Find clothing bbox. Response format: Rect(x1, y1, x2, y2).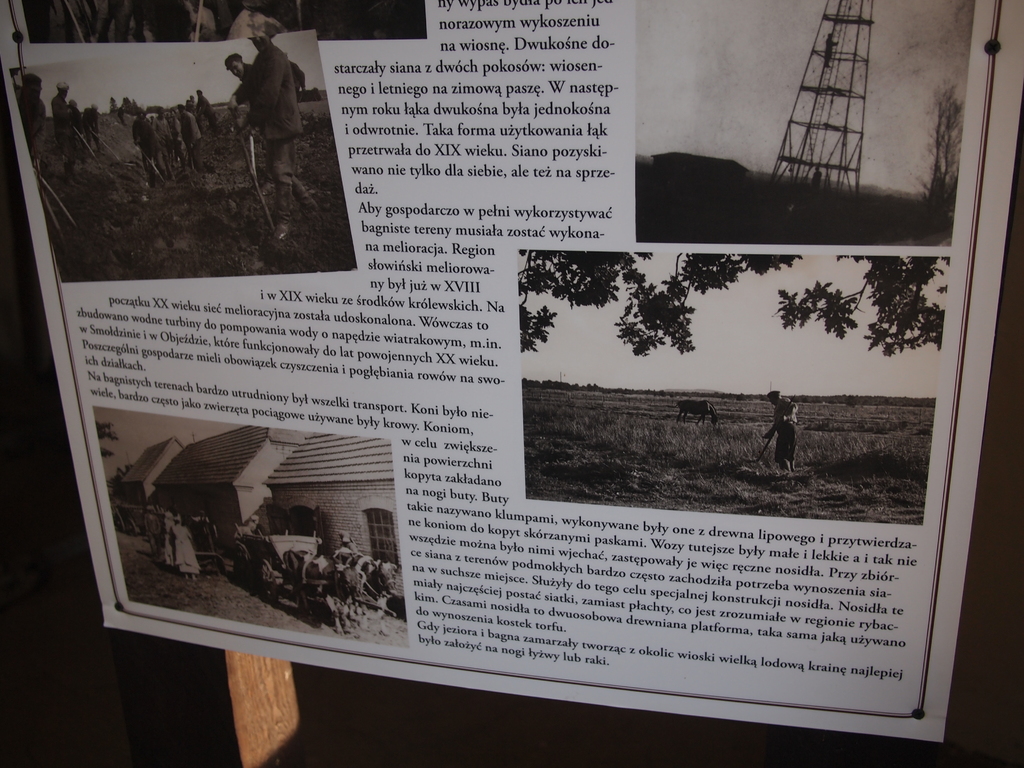
Rect(166, 518, 205, 575).
